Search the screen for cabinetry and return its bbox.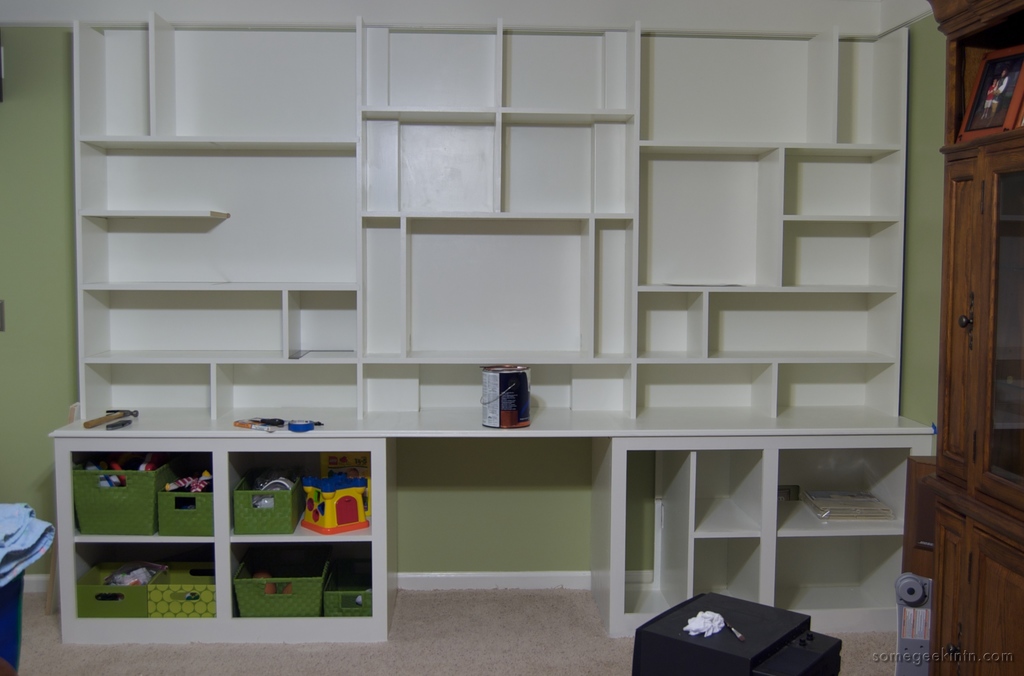
Found: locate(897, 0, 1023, 675).
